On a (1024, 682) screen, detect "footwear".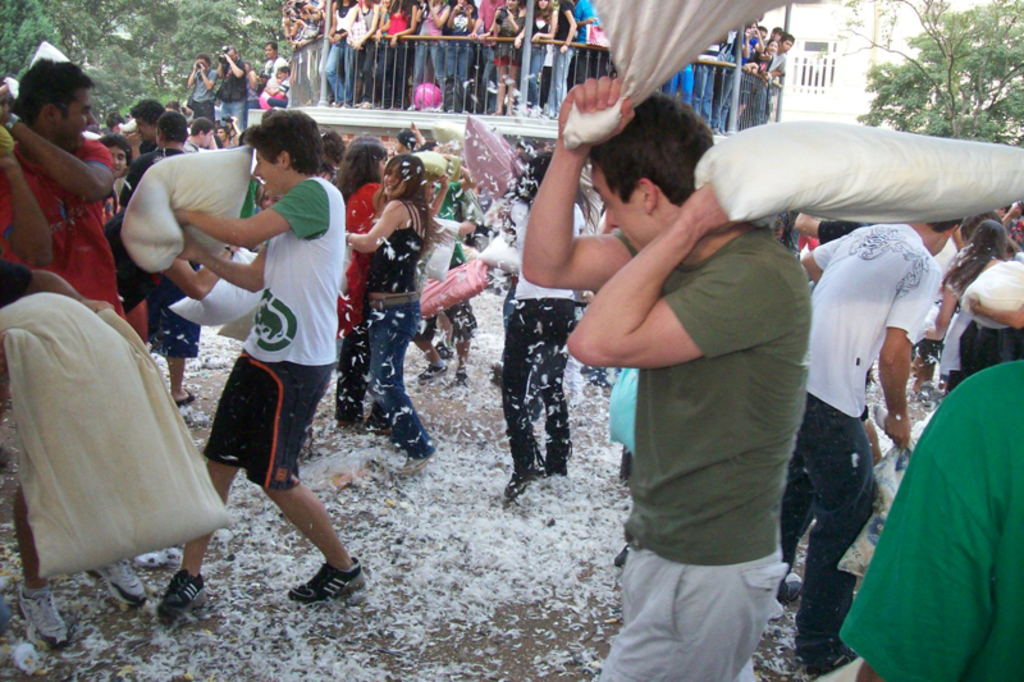
bbox=[284, 553, 370, 600].
